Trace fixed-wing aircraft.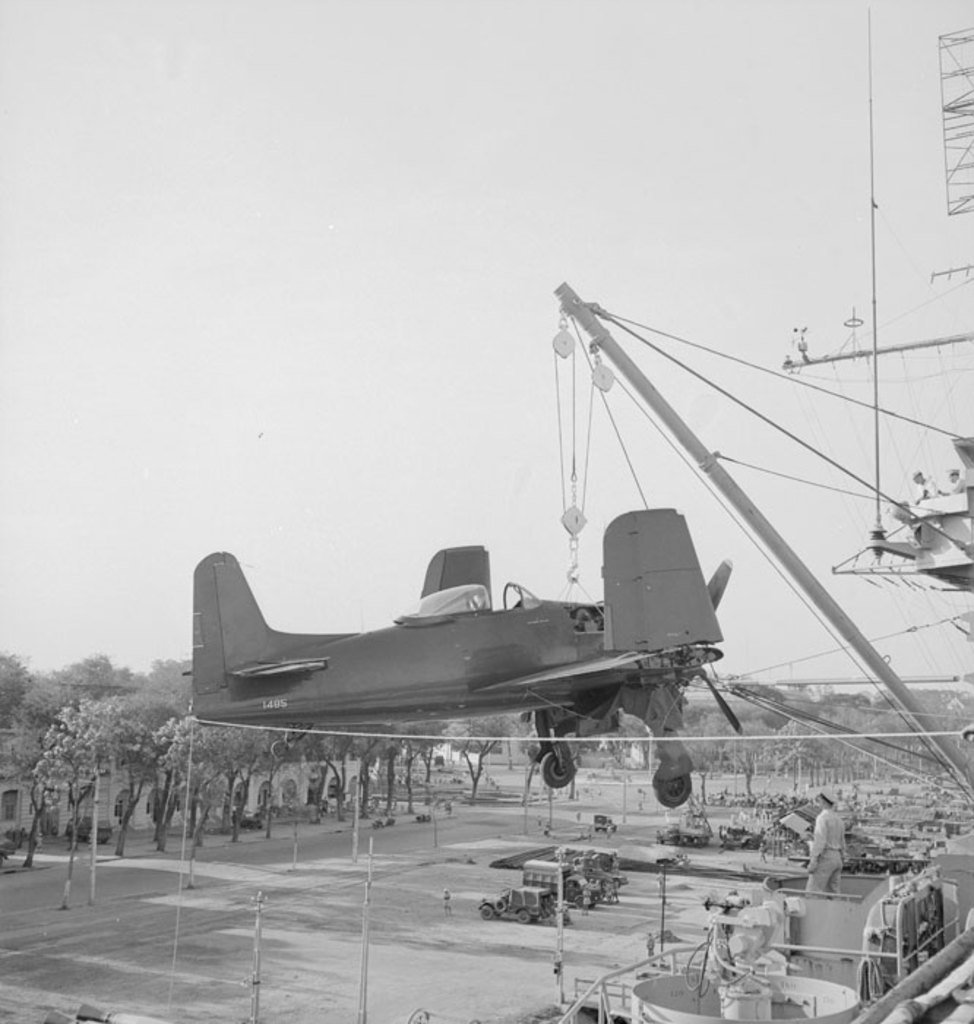
Traced to [left=173, top=506, right=739, bottom=807].
